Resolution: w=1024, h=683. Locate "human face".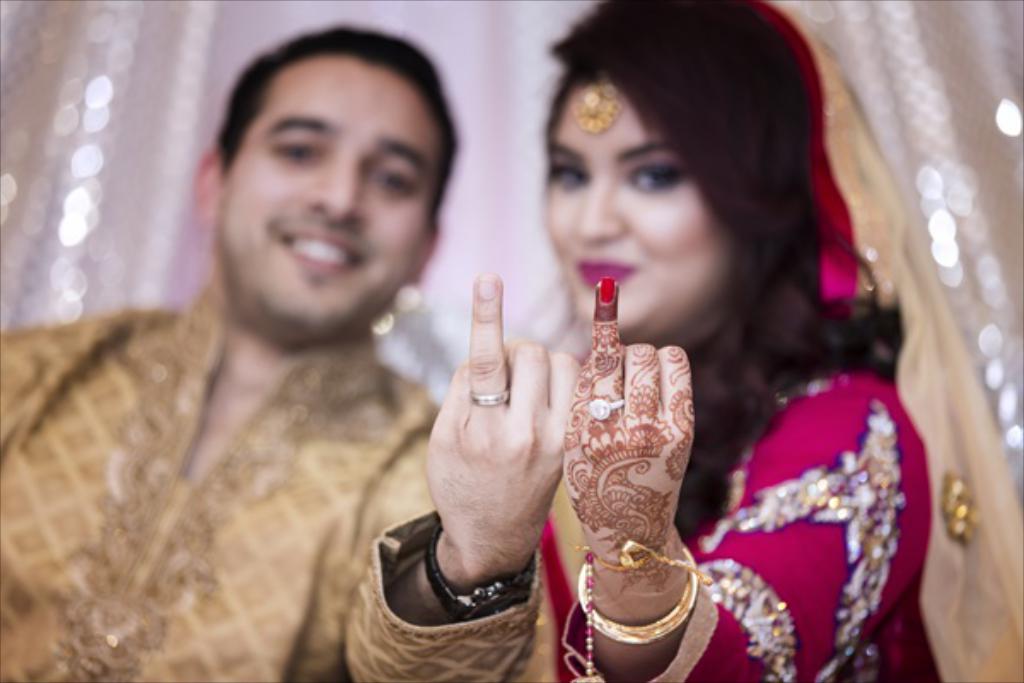
region(212, 53, 444, 347).
